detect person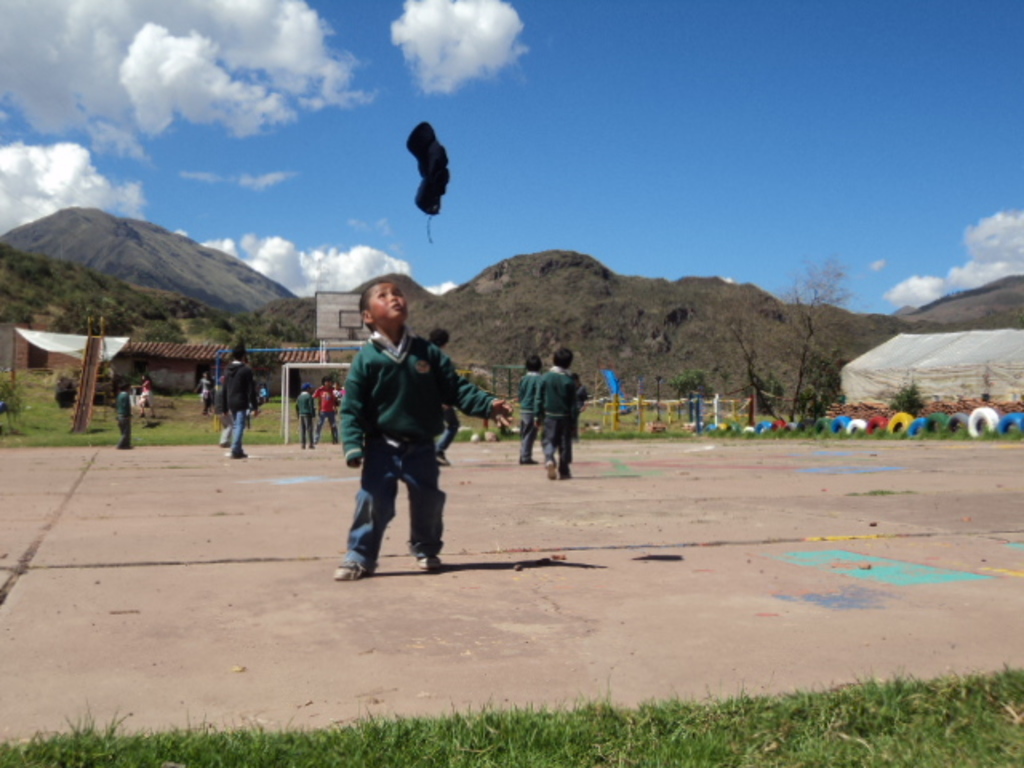
421:325:459:467
